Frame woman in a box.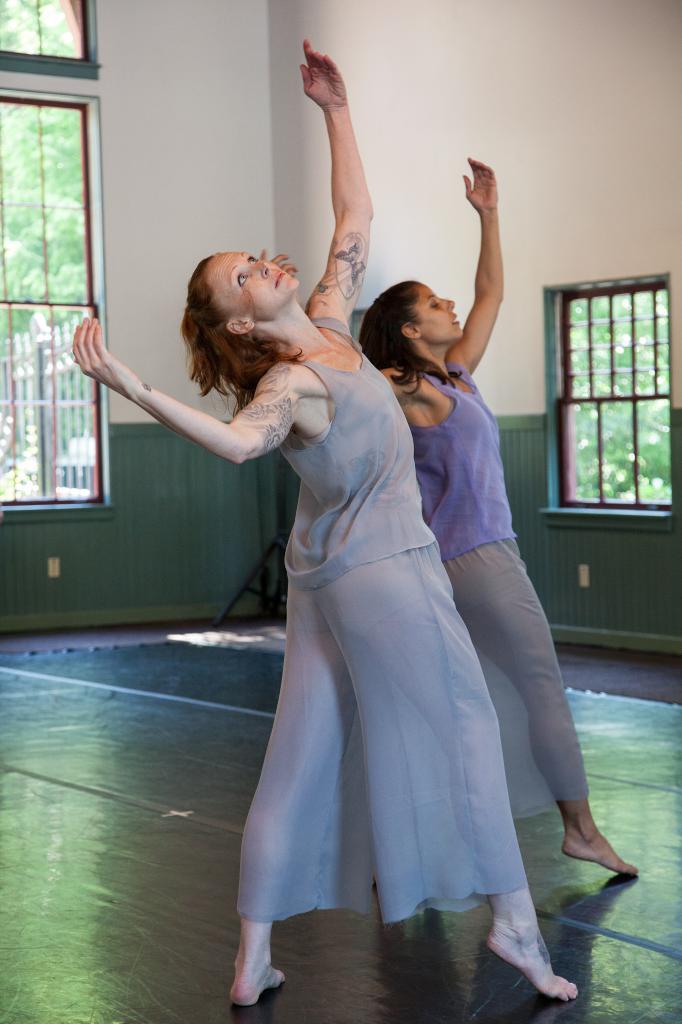
<region>70, 31, 578, 1007</region>.
